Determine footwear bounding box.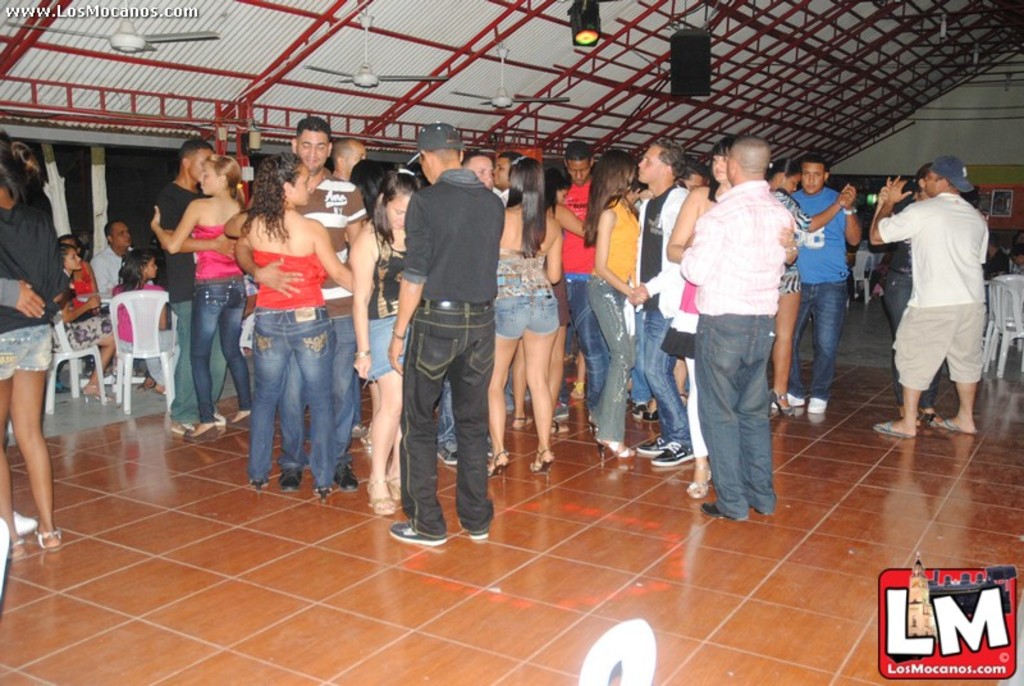
Determined: crop(634, 434, 668, 454).
